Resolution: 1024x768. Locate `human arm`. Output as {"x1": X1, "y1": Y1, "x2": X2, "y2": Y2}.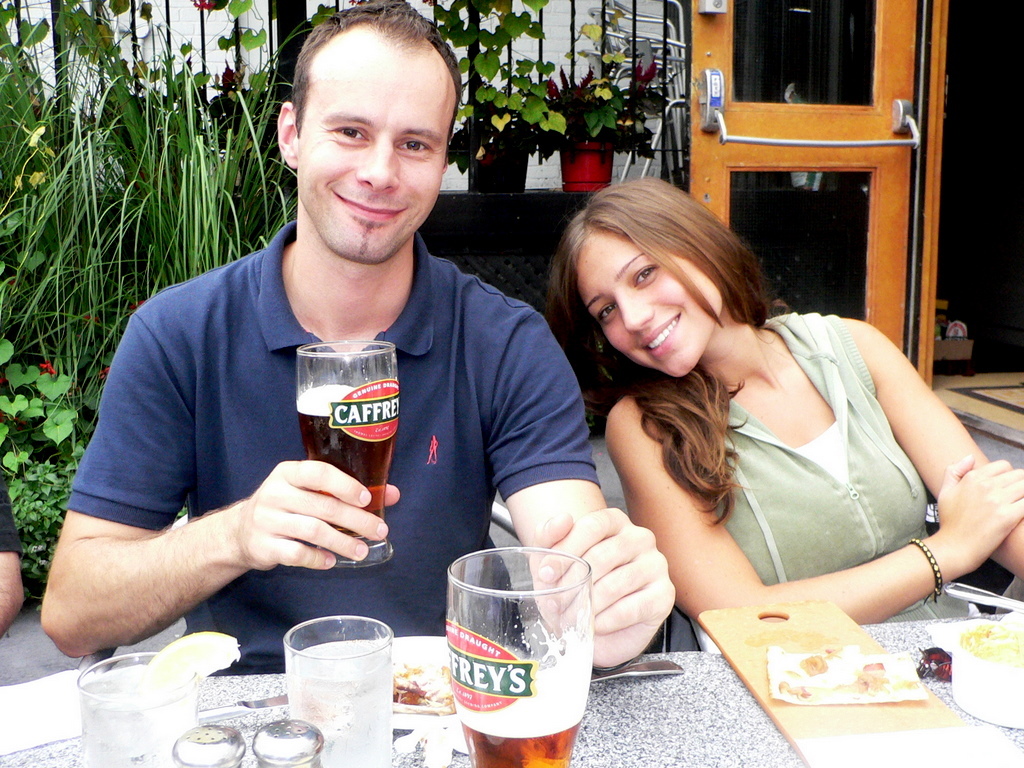
{"x1": 494, "y1": 305, "x2": 685, "y2": 677}.
